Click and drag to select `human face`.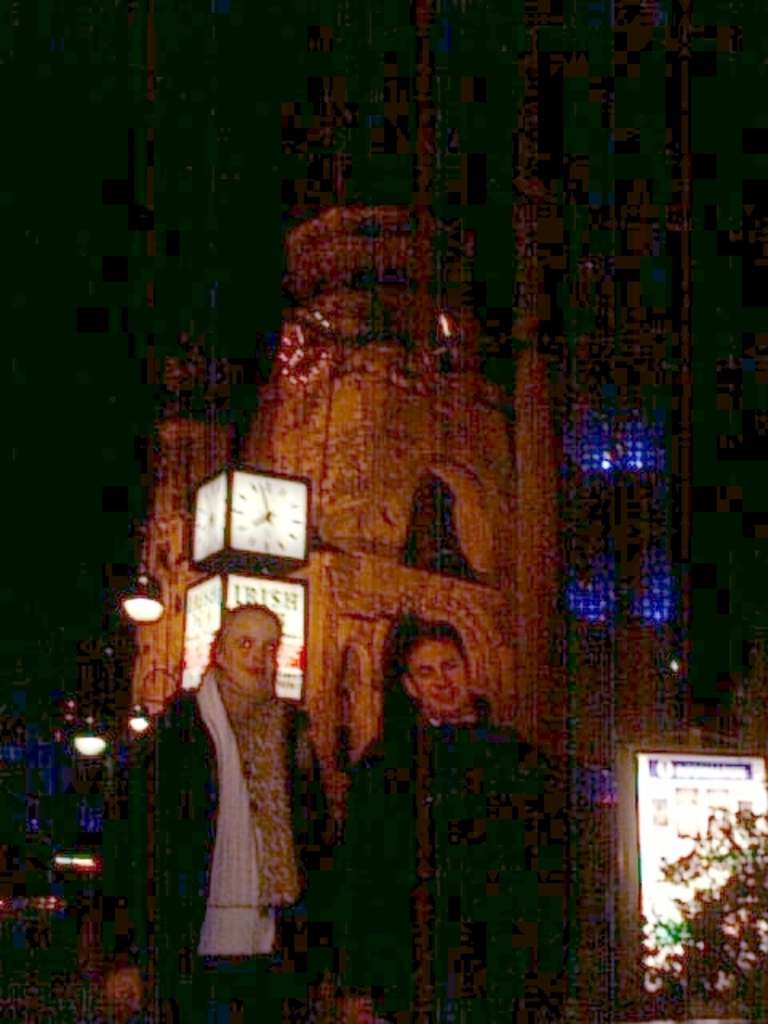
Selection: 216 603 280 693.
